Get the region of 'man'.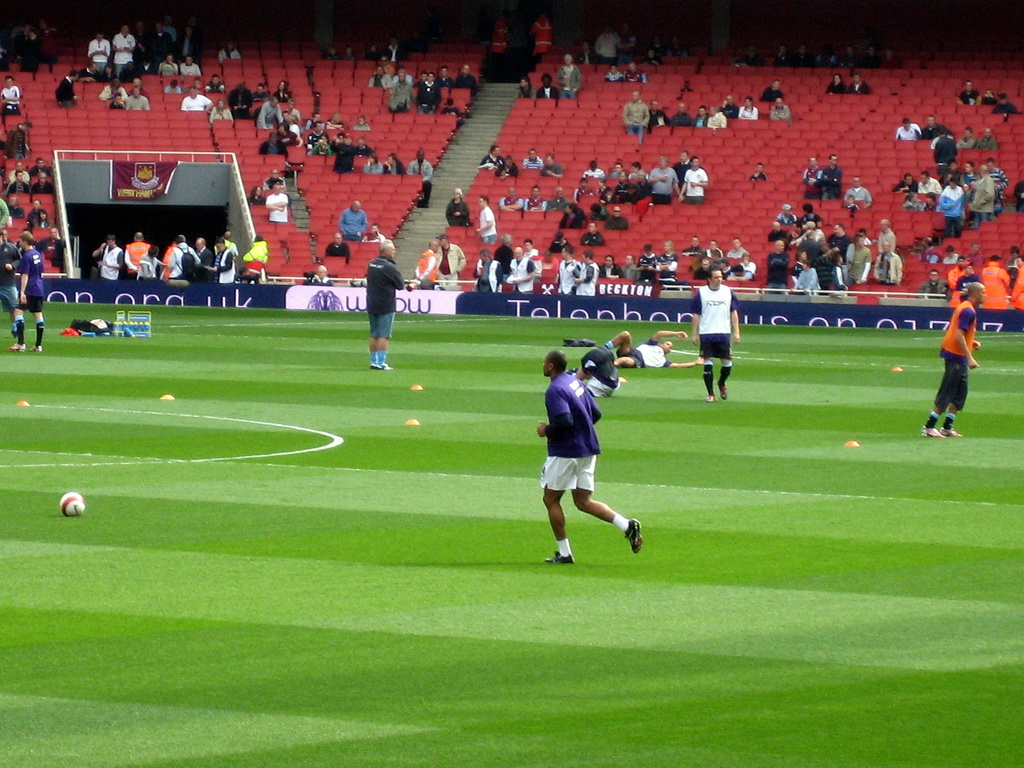
box(109, 93, 127, 108).
